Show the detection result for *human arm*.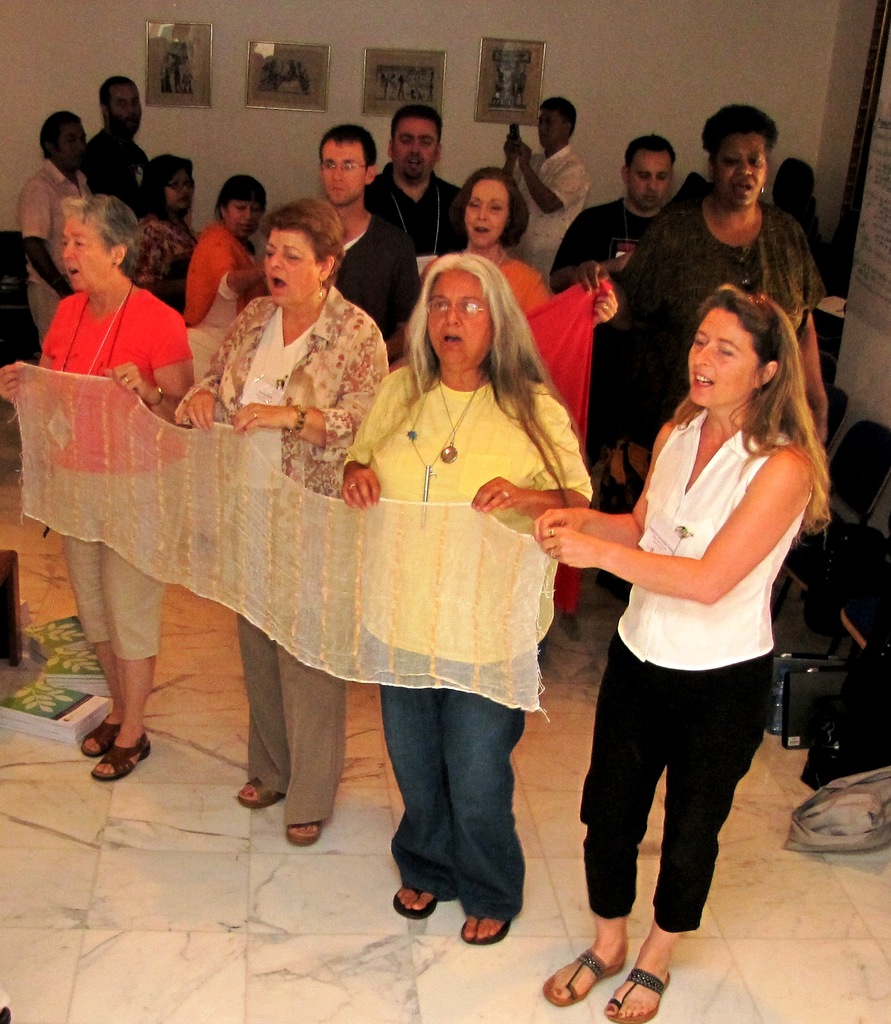
box(207, 228, 250, 305).
